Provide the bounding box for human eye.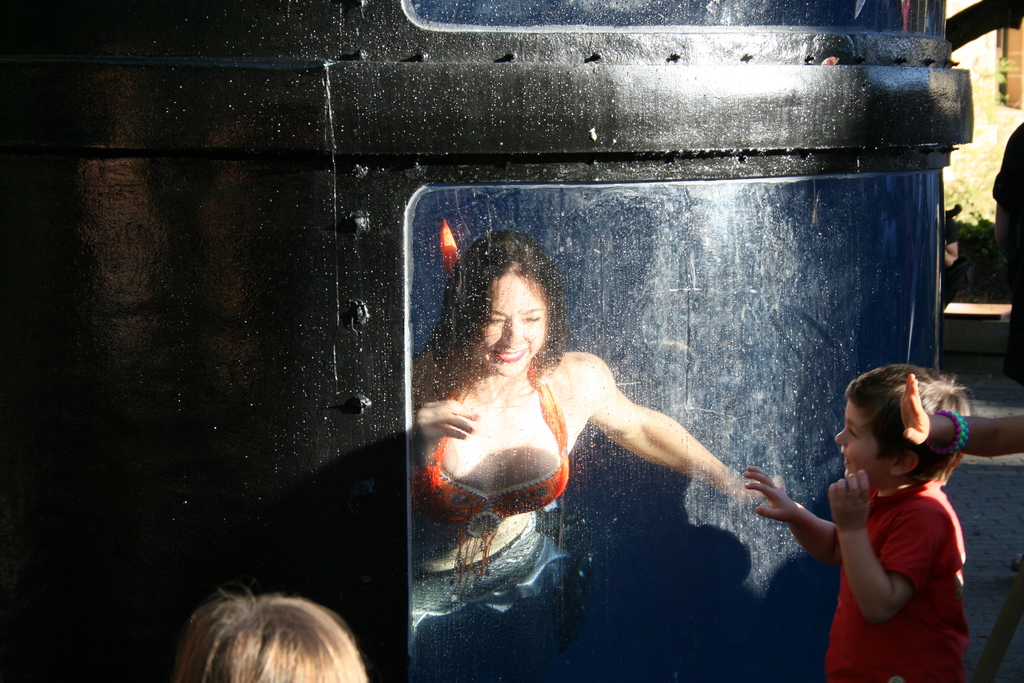
detection(525, 313, 543, 325).
